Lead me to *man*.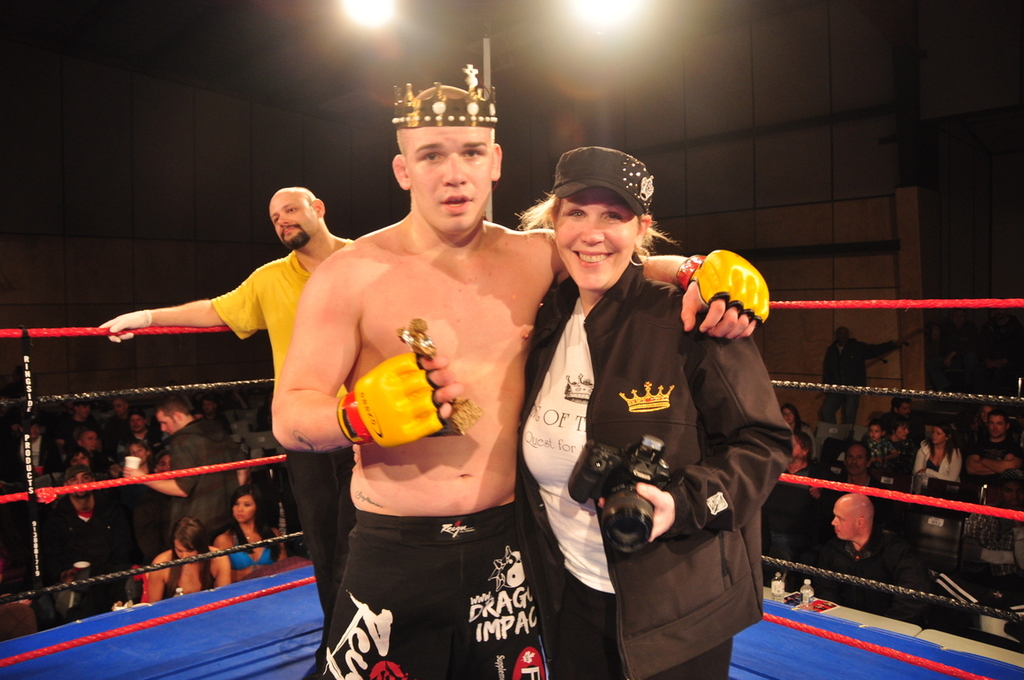
Lead to <bbox>953, 475, 1023, 594</bbox>.
